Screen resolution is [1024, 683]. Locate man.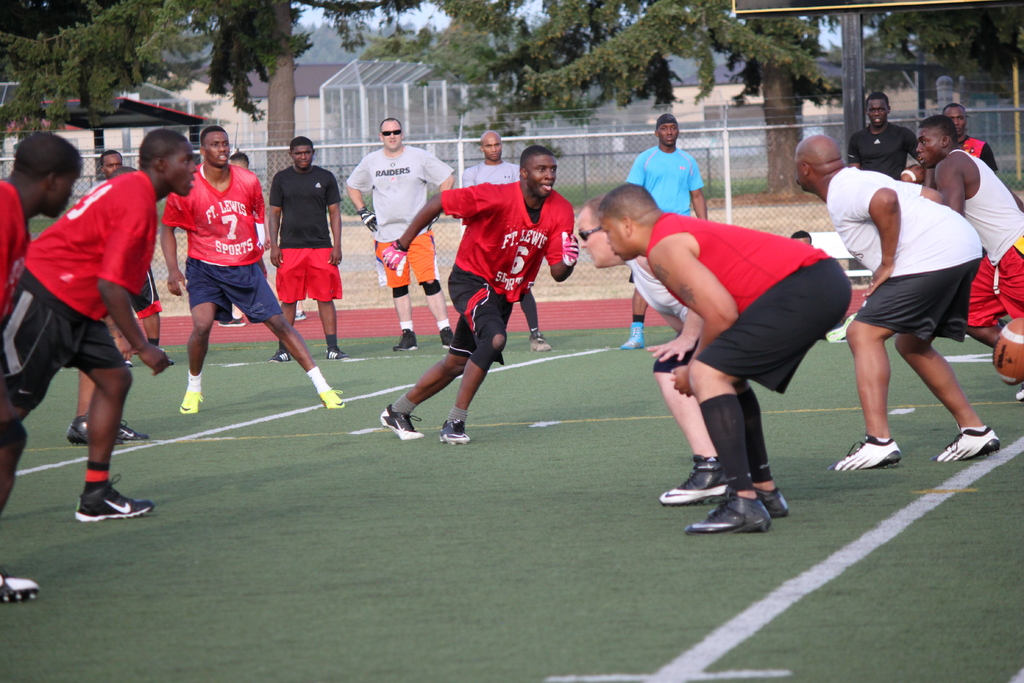
<region>0, 131, 83, 603</region>.
